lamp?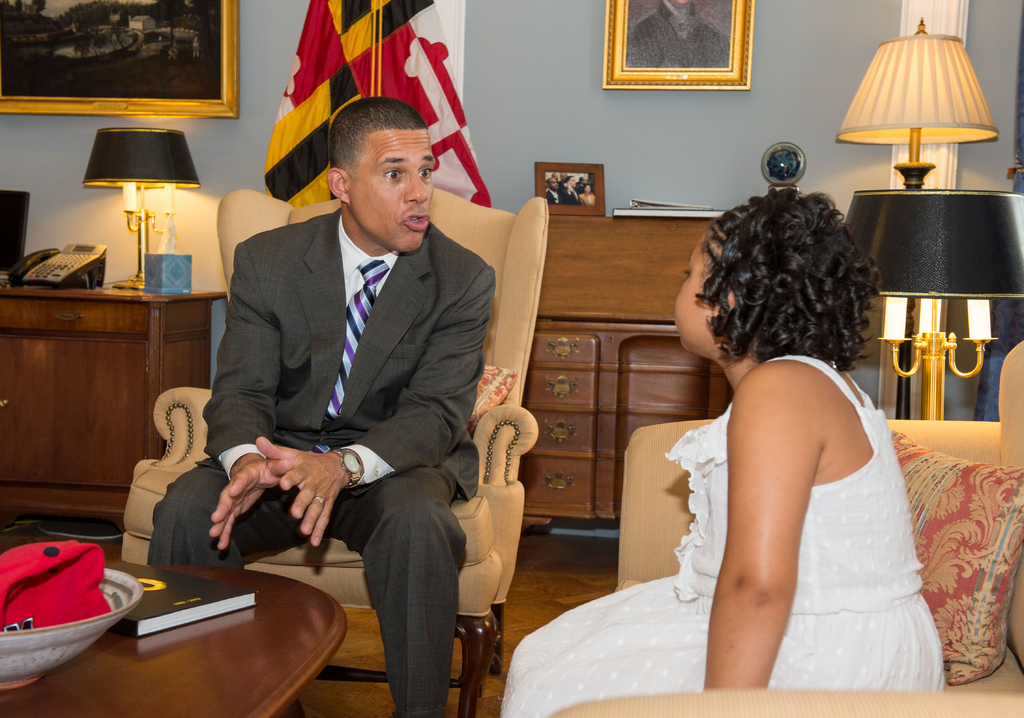
pyautogui.locateOnScreen(835, 16, 1000, 420)
